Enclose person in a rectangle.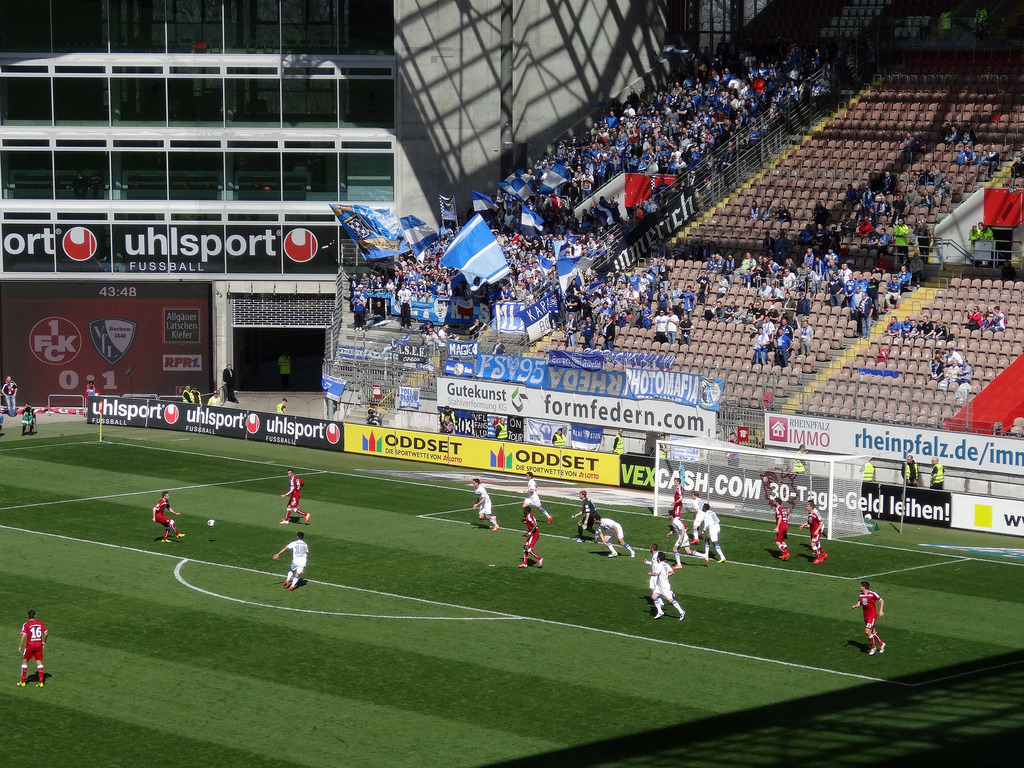
Rect(19, 609, 52, 685).
